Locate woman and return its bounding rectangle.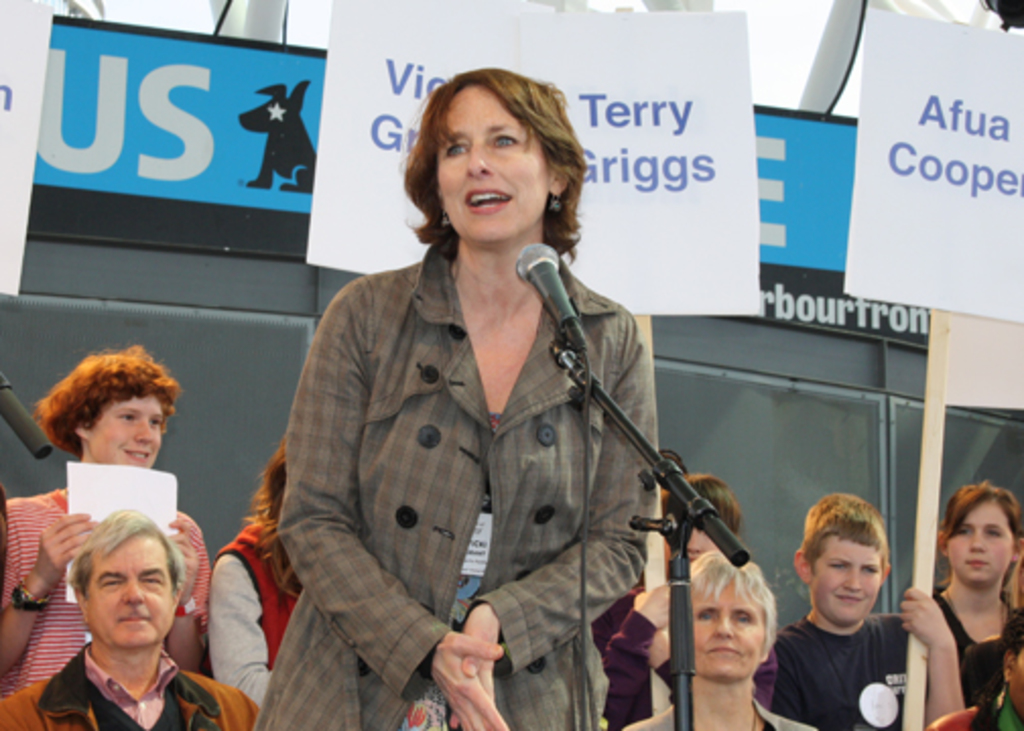
rect(248, 61, 654, 729).
